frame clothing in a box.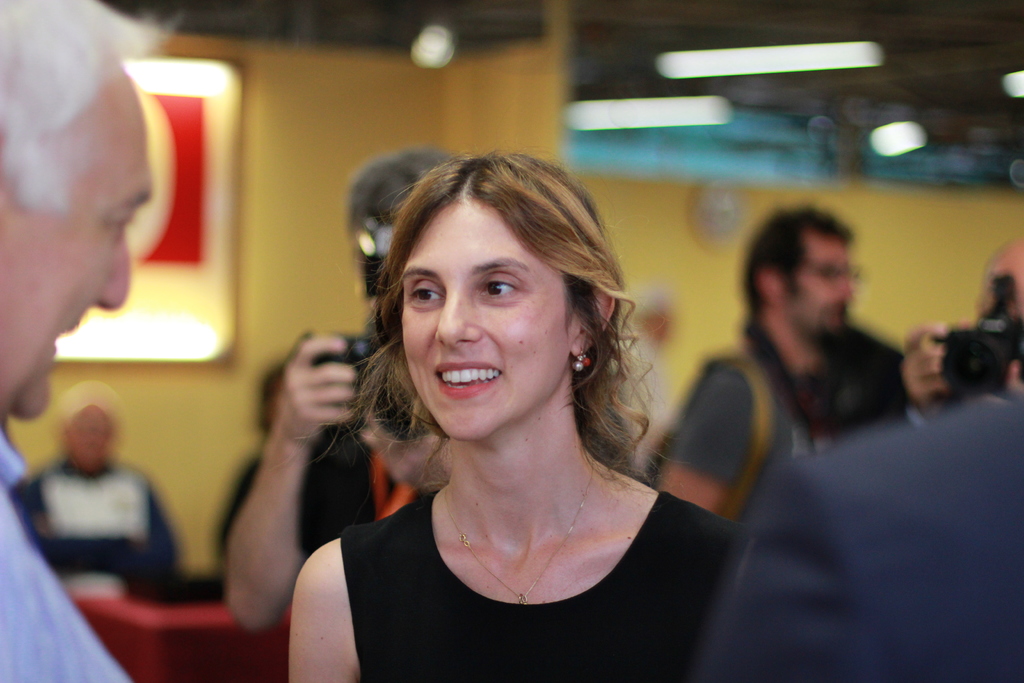
[x1=332, y1=483, x2=753, y2=682].
